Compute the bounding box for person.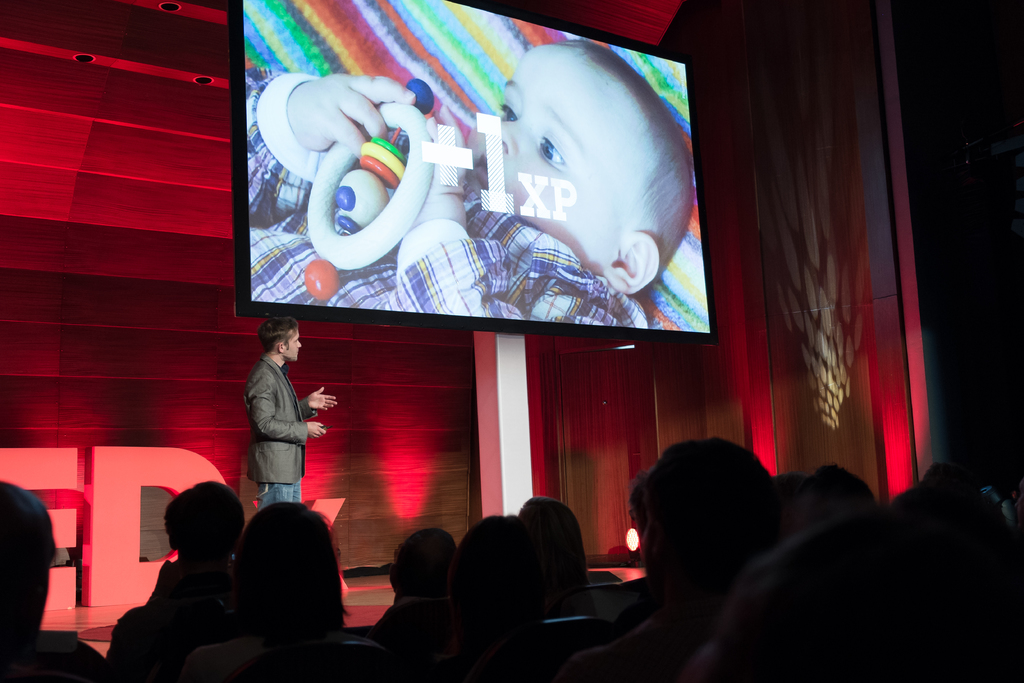
246 38 700 330.
